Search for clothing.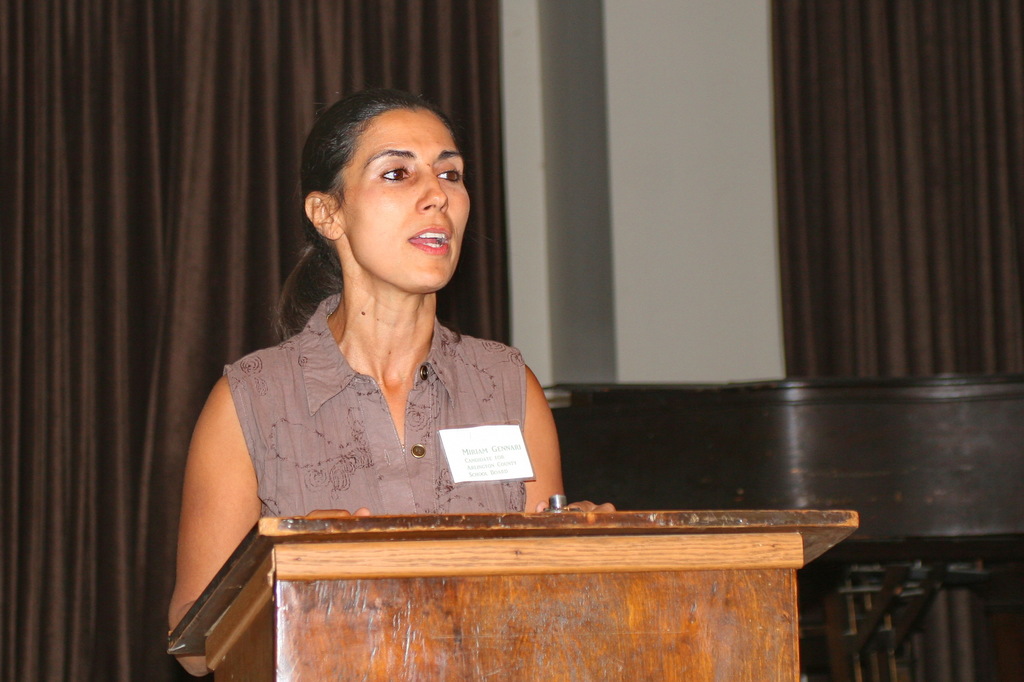
Found at box=[207, 305, 558, 511].
